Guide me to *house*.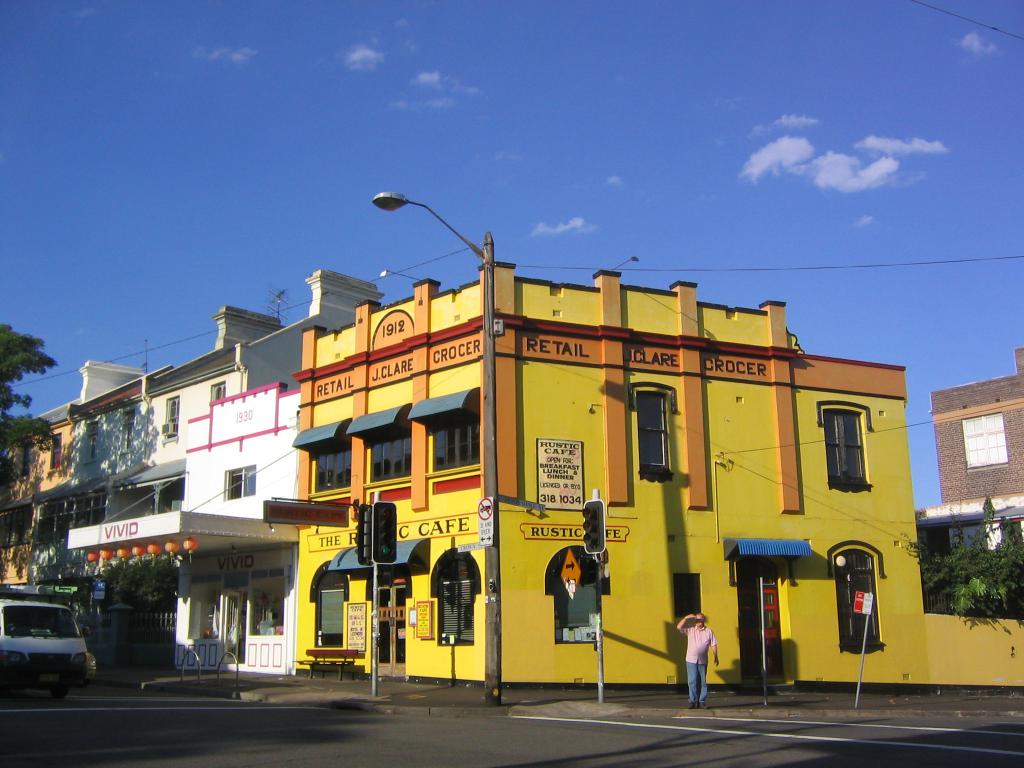
Guidance: (x1=0, y1=260, x2=397, y2=687).
